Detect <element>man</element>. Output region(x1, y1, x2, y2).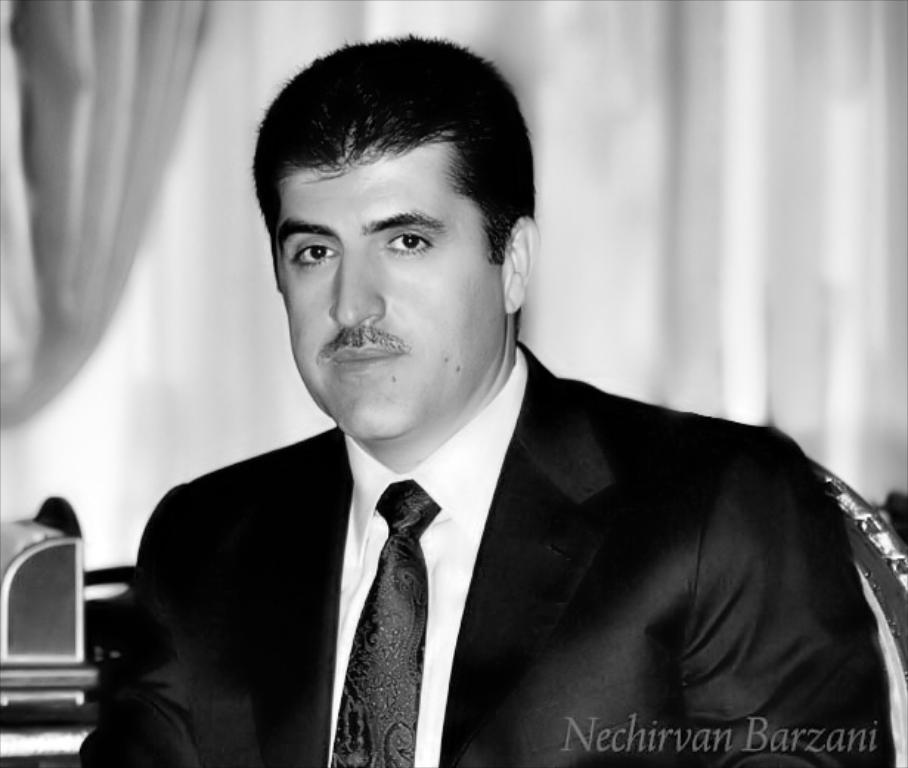
region(71, 38, 904, 765).
